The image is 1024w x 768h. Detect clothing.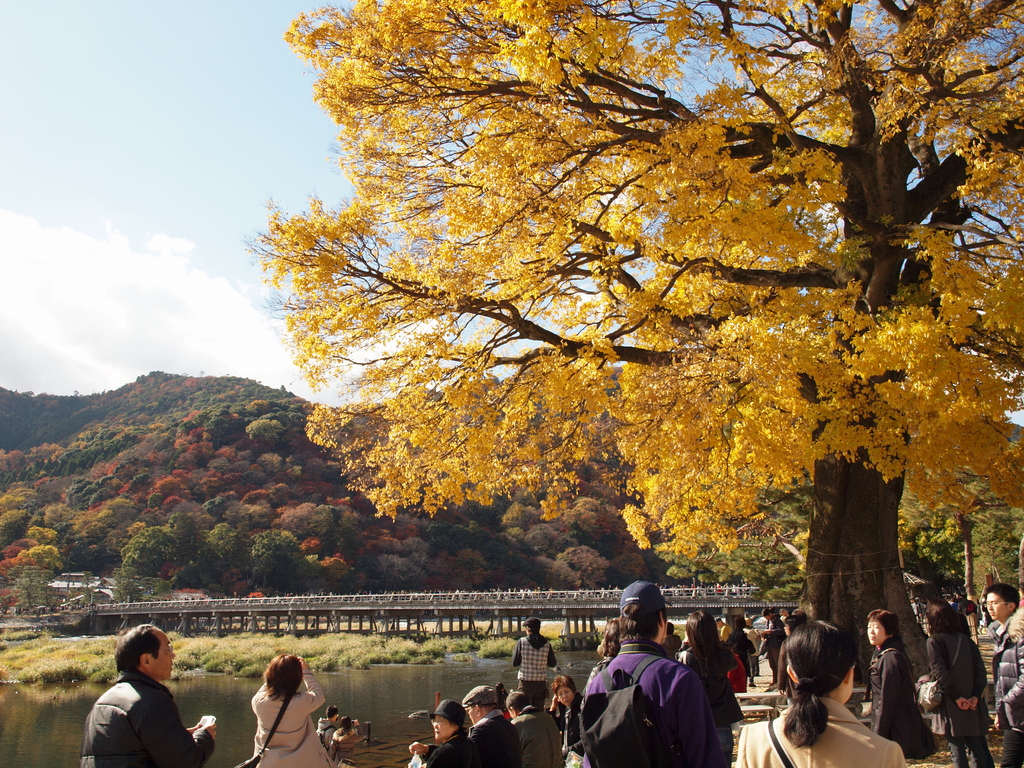
Detection: 725/656/748/697.
